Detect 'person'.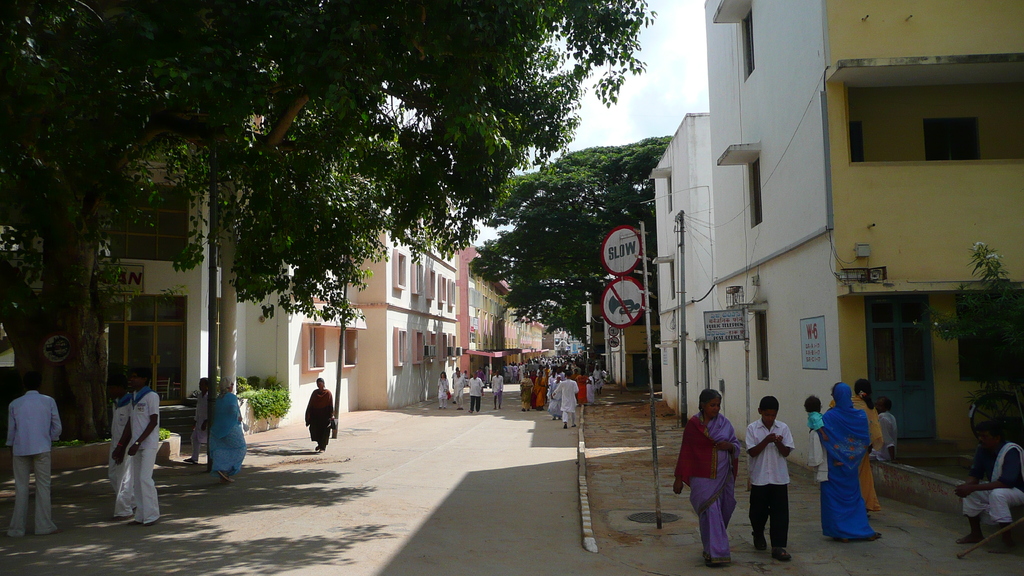
Detected at [102, 377, 136, 518].
